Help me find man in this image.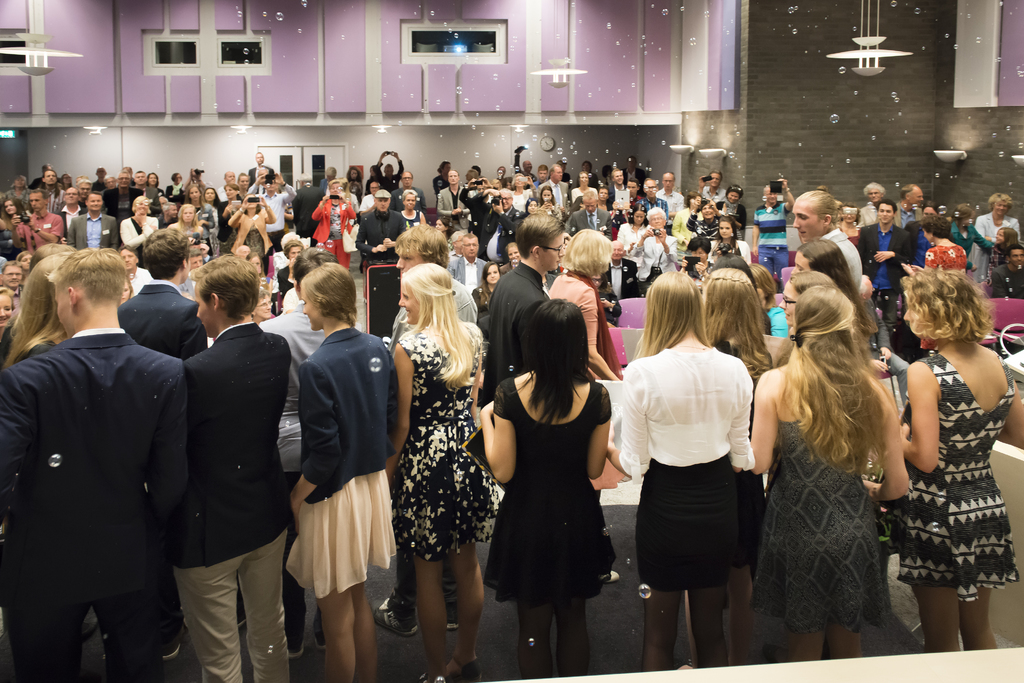
Found it: (19,190,65,251).
